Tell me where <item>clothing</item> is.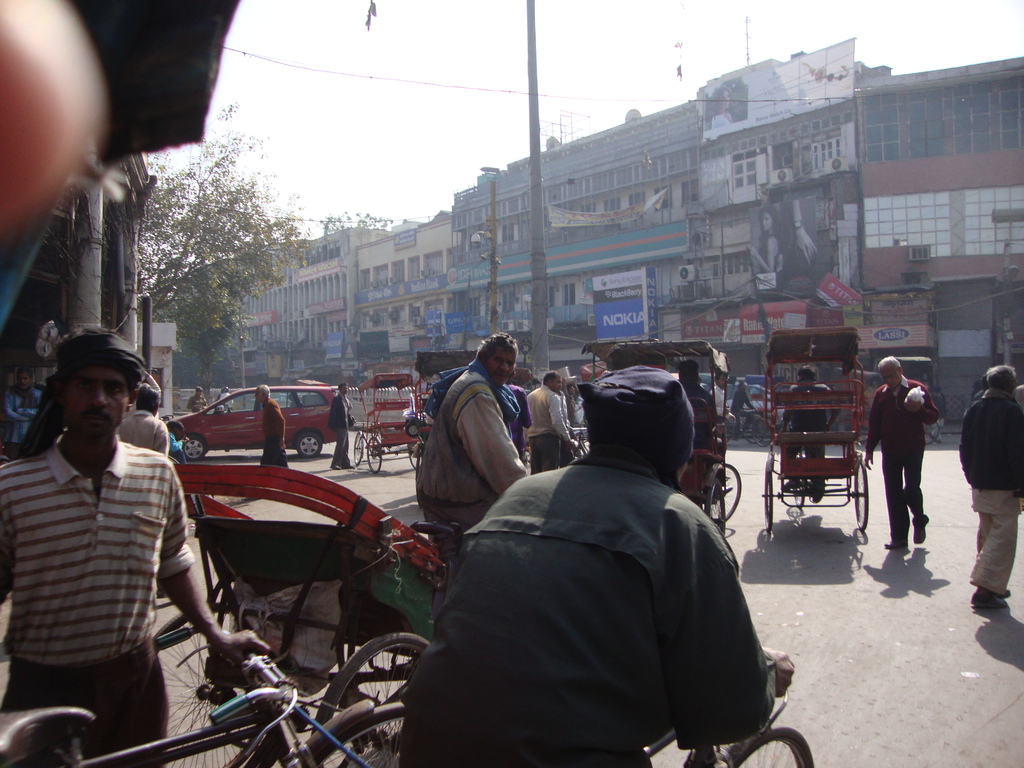
<item>clothing</item> is at detection(323, 398, 351, 460).
